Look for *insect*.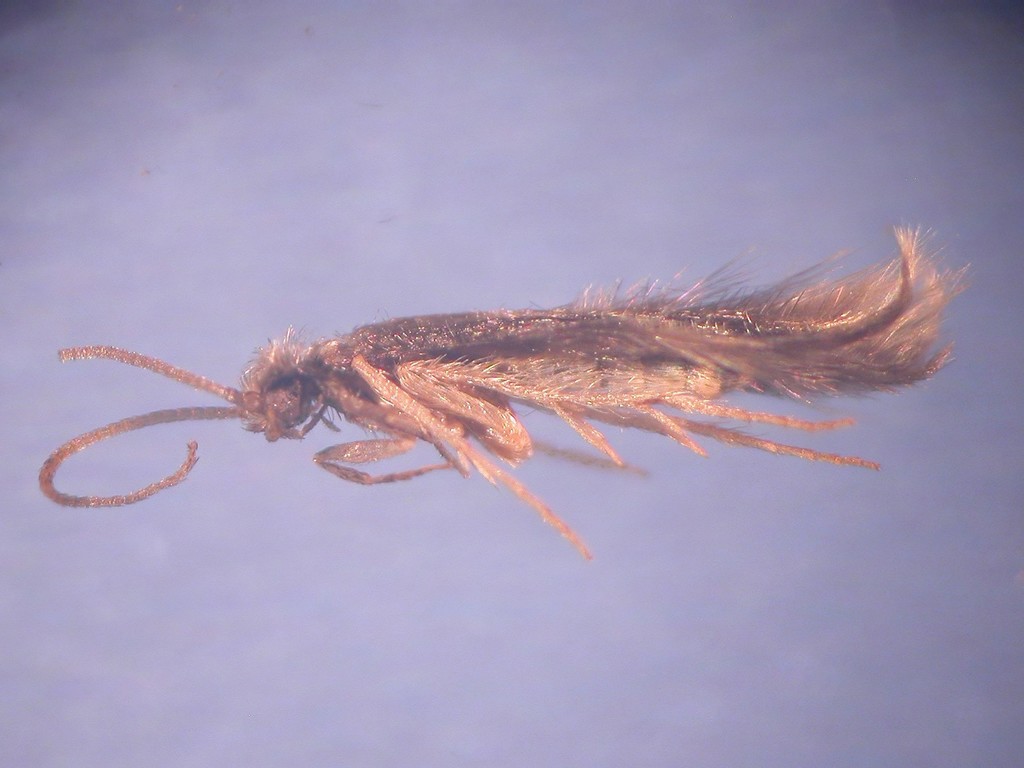
Found: region(39, 222, 976, 559).
